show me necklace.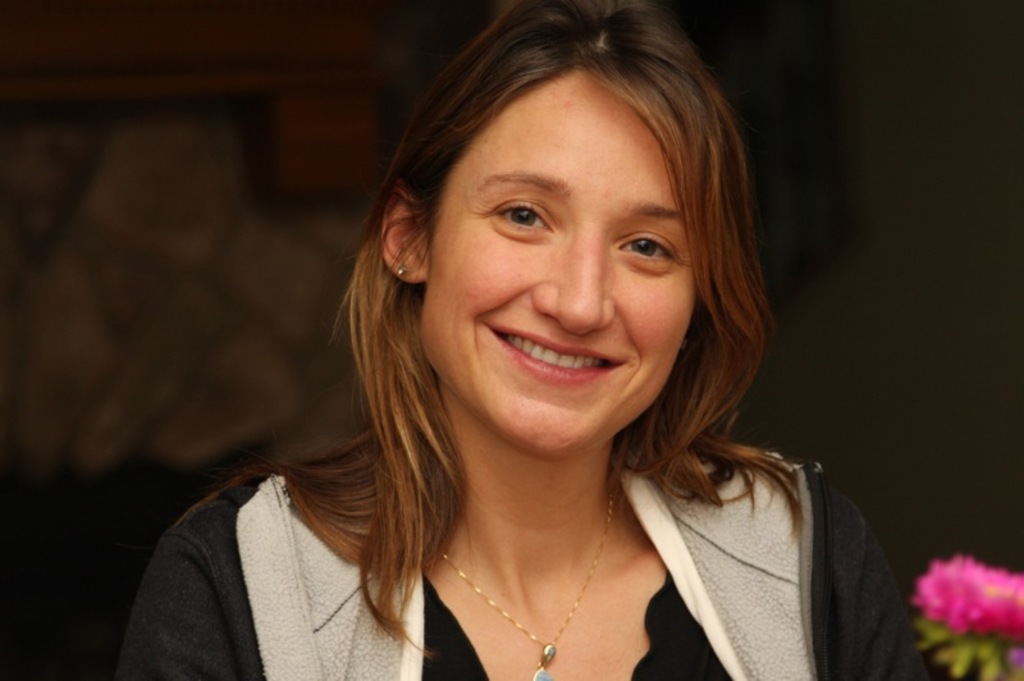
necklace is here: 436:508:662:649.
